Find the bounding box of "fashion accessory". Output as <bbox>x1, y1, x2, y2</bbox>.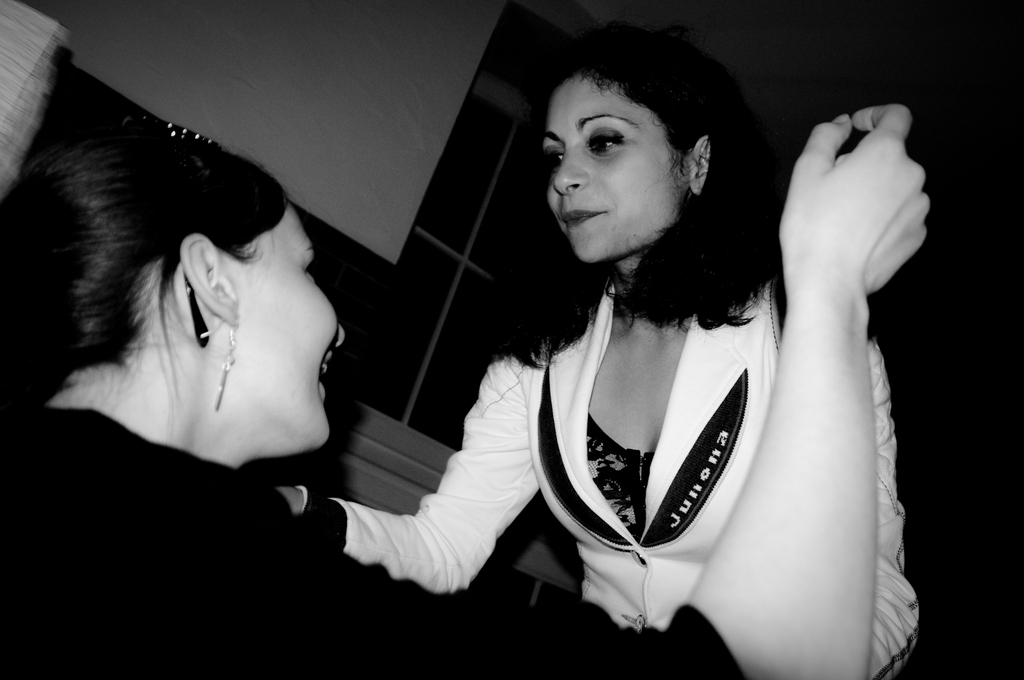
<bbox>198, 310, 236, 411</bbox>.
